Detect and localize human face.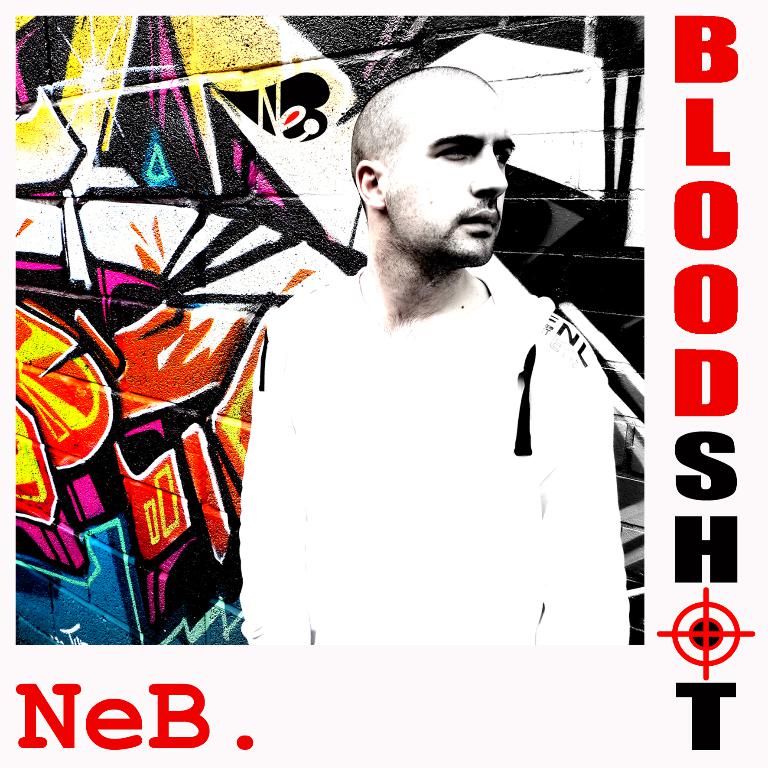
Localized at <bbox>391, 82, 518, 263</bbox>.
